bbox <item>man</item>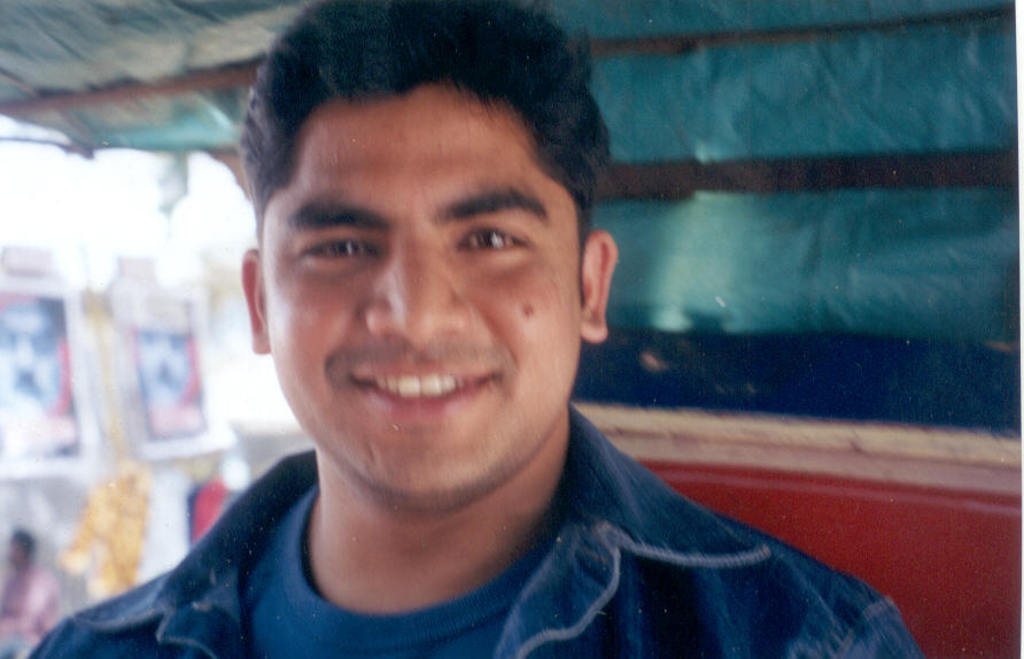
x1=47, y1=82, x2=908, y2=658
